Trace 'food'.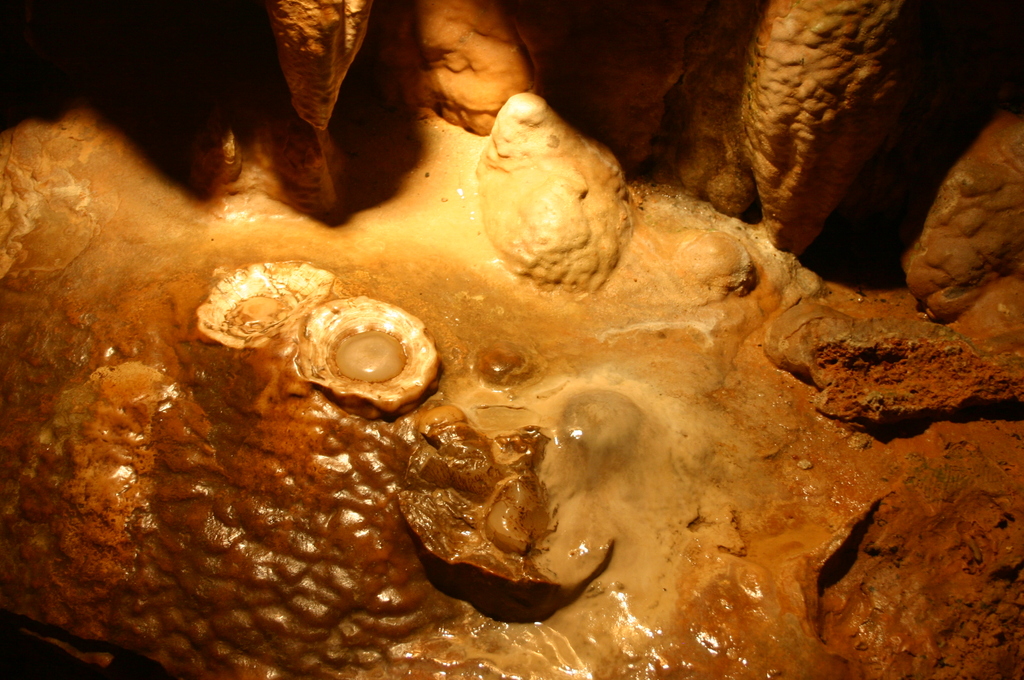
Traced to [5,0,1023,679].
